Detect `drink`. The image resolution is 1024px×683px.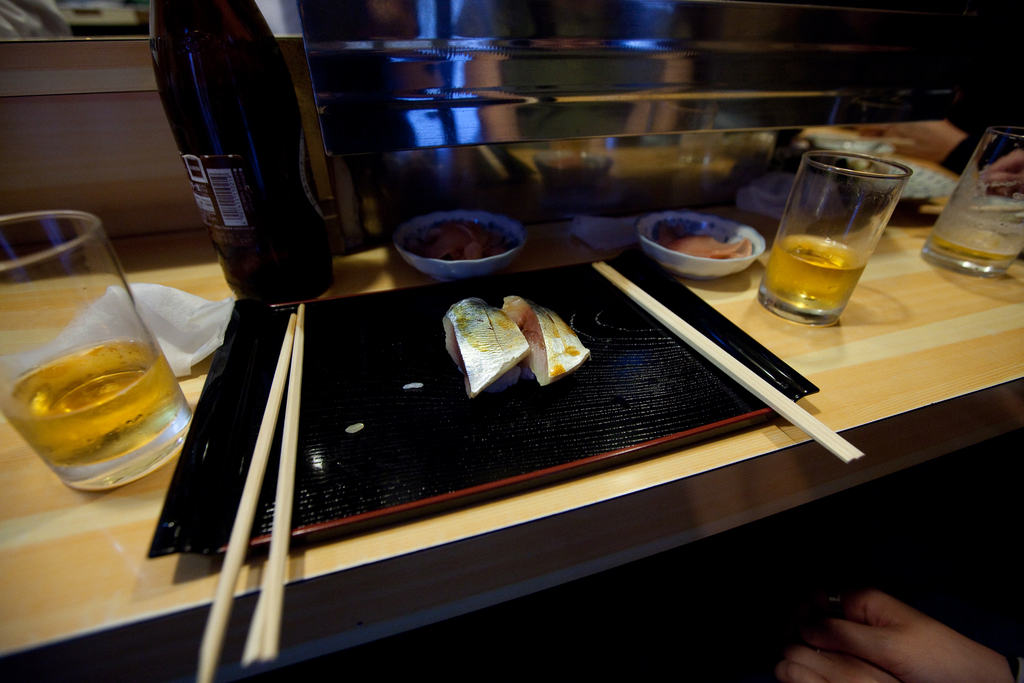
bbox(936, 231, 1012, 260).
